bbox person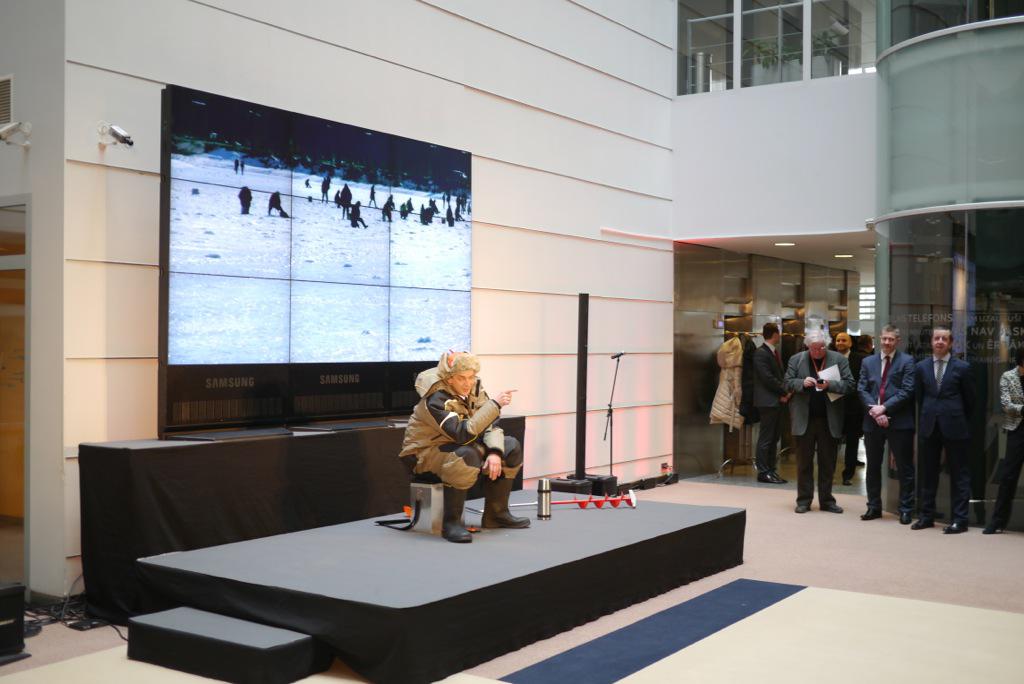
x1=855, y1=325, x2=916, y2=527
